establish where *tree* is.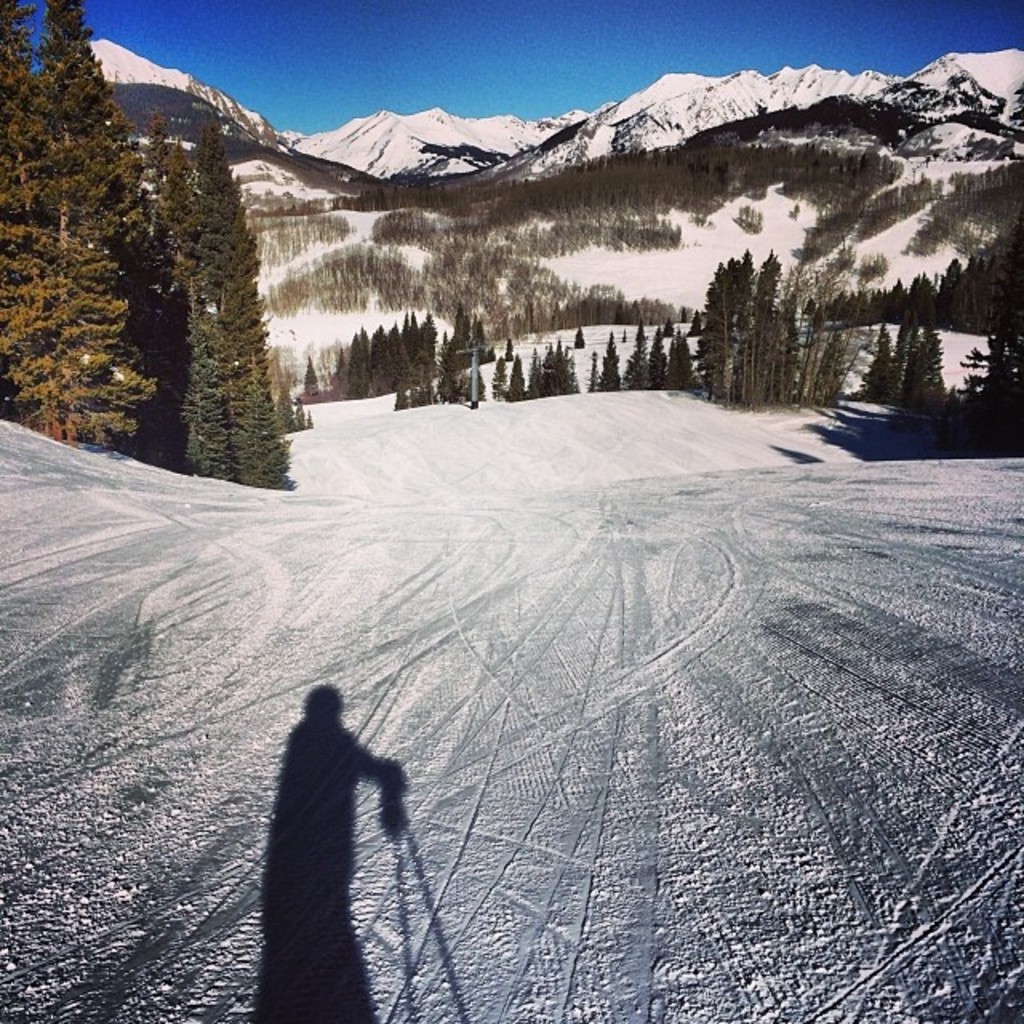
Established at Rect(790, 267, 878, 392).
